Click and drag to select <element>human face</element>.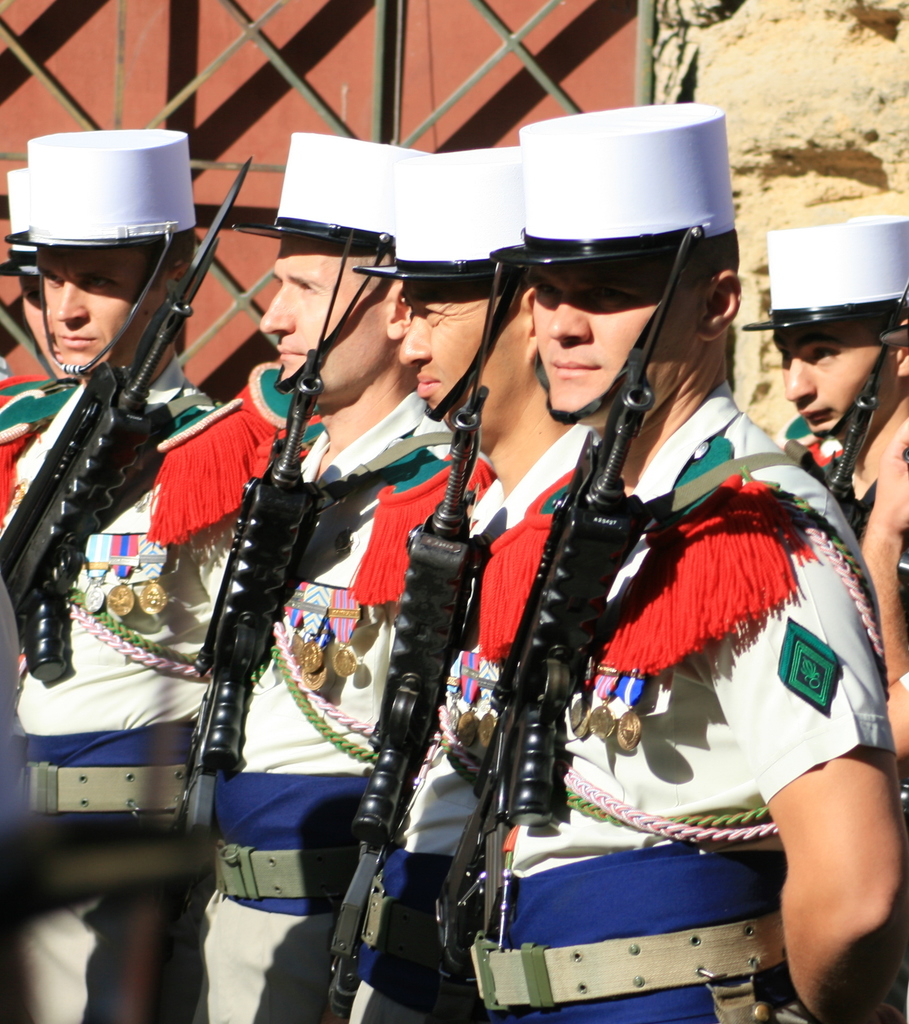
Selection: locate(258, 227, 378, 370).
